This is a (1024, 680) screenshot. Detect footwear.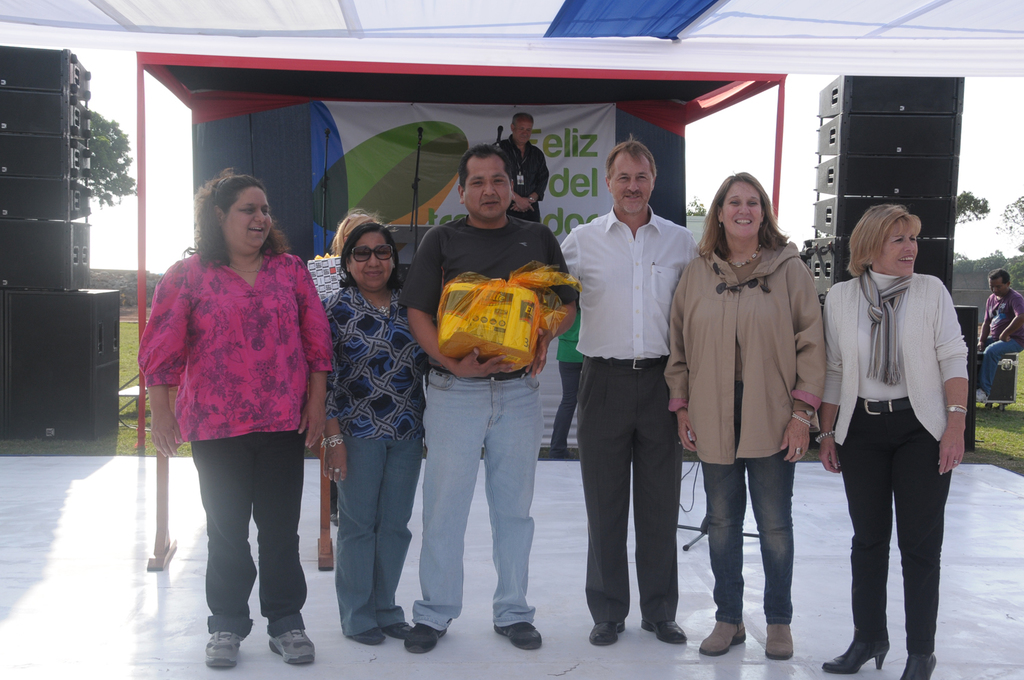
locate(900, 653, 935, 679).
